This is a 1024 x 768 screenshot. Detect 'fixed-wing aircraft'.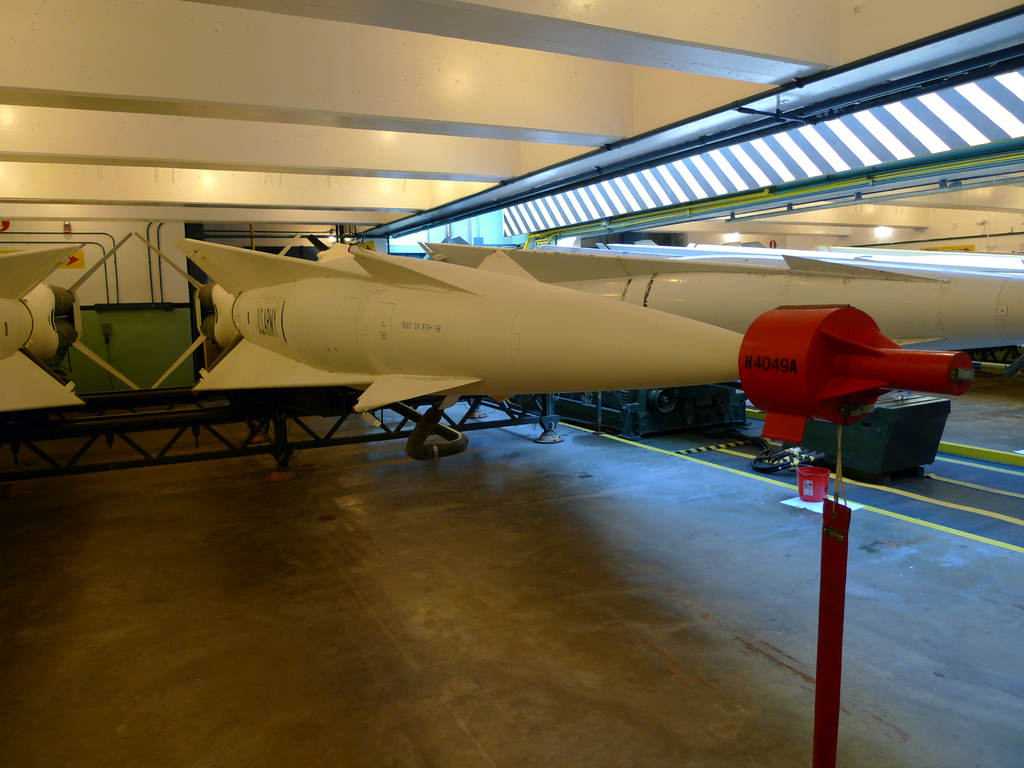
[x1=416, y1=234, x2=1023, y2=356].
